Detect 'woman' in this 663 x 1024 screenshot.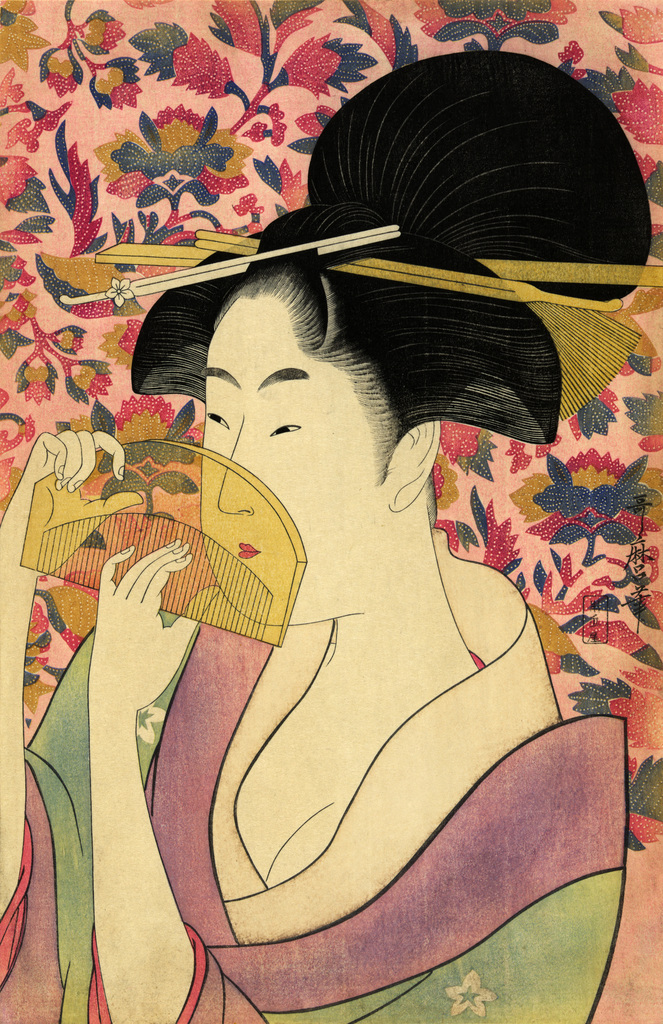
Detection: 108, 99, 628, 997.
